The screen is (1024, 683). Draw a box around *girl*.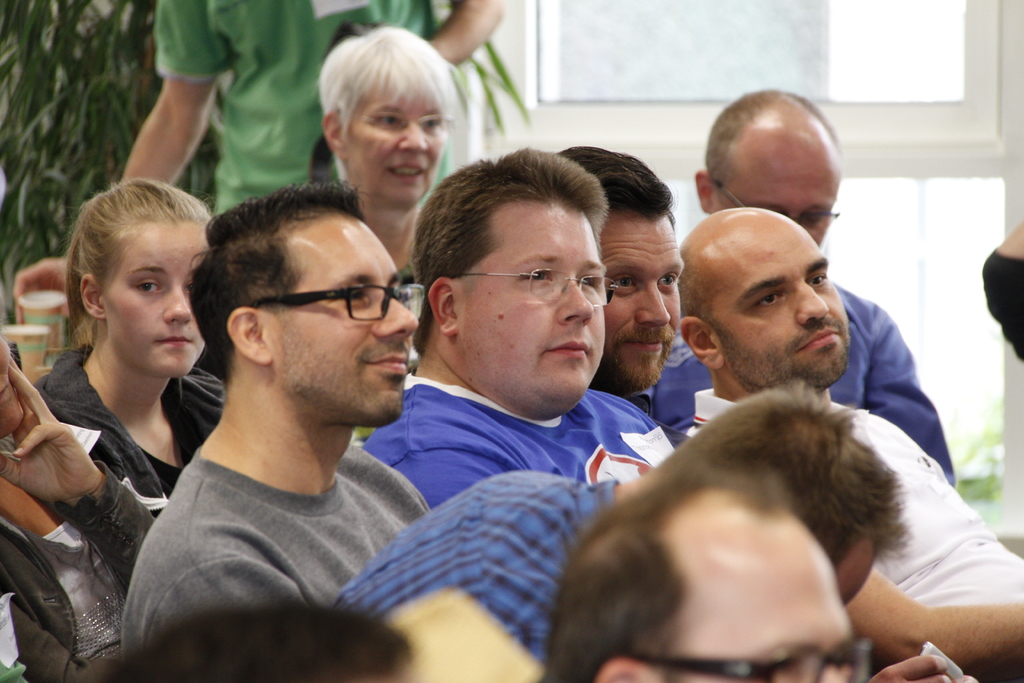
pyautogui.locateOnScreen(35, 176, 227, 513).
